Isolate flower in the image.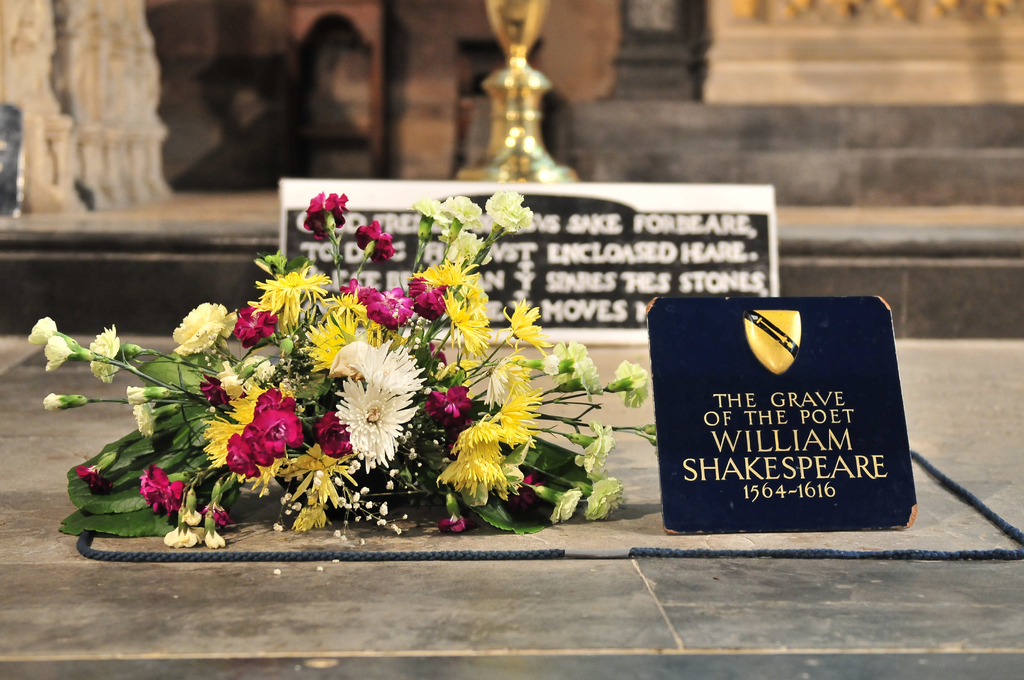
Isolated region: left=566, top=341, right=600, bottom=396.
